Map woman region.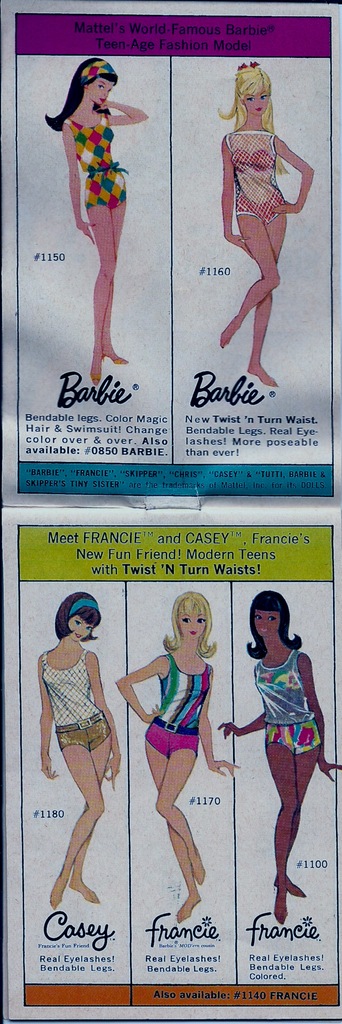
Mapped to select_region(114, 593, 246, 923).
